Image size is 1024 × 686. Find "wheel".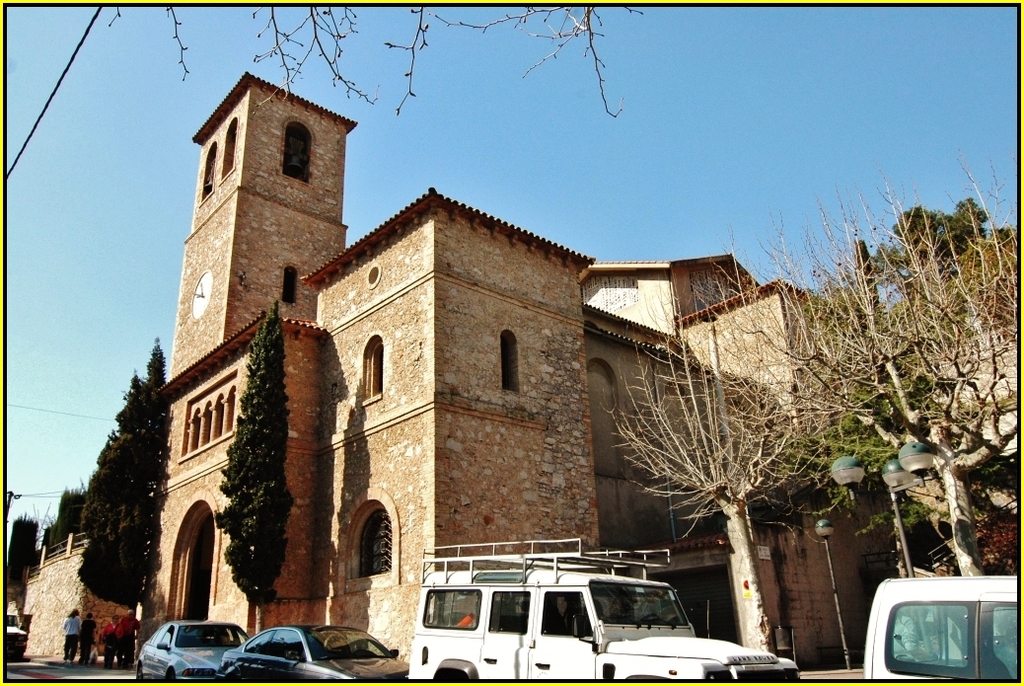
l=132, t=664, r=143, b=685.
